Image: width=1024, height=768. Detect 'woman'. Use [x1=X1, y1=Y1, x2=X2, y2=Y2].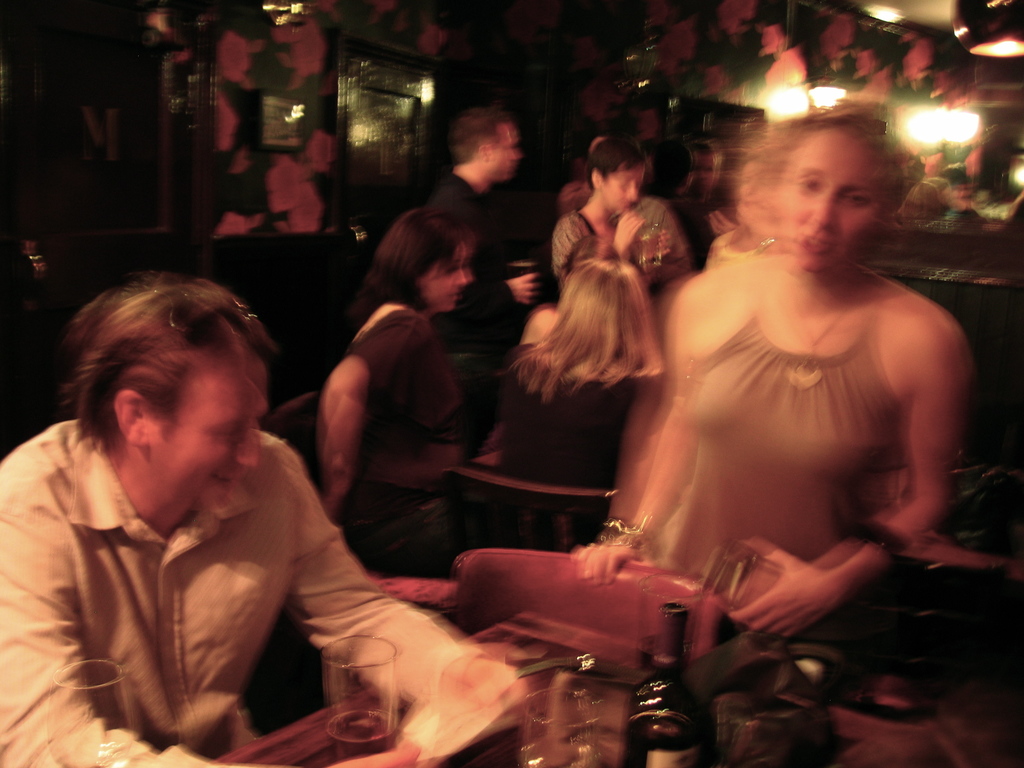
[x1=550, y1=130, x2=699, y2=294].
